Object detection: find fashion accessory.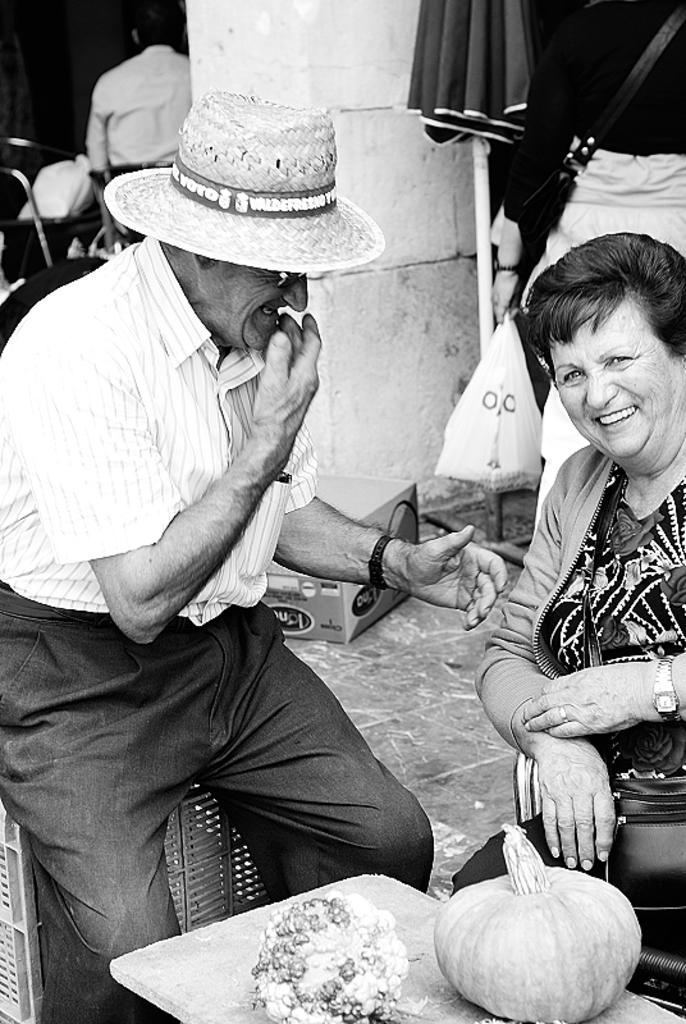
locate(506, 690, 545, 746).
